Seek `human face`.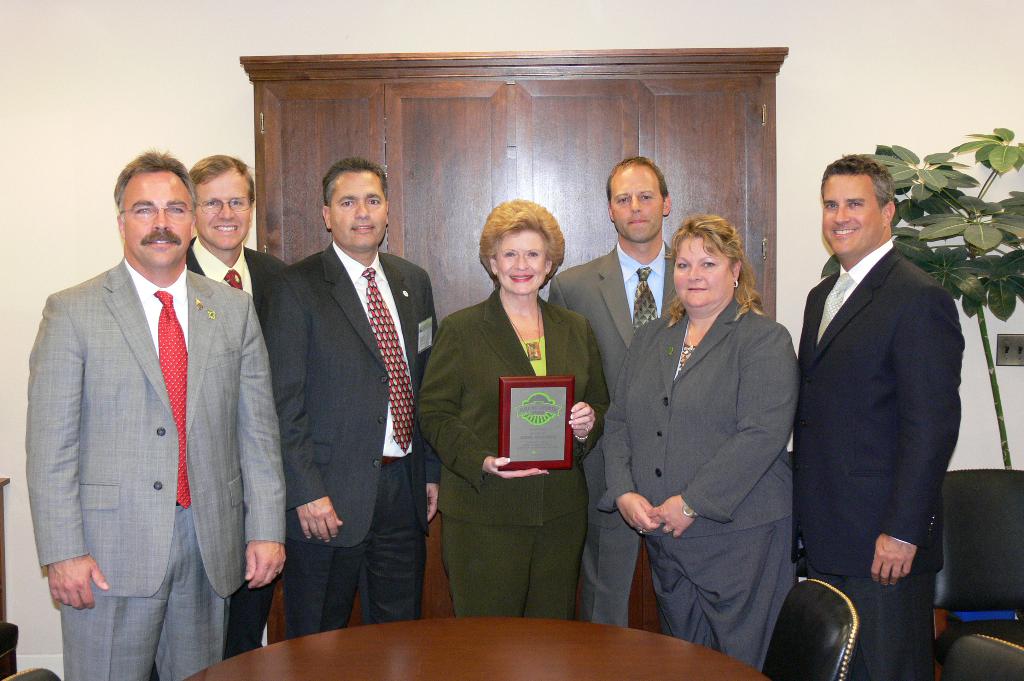
region(609, 167, 655, 250).
